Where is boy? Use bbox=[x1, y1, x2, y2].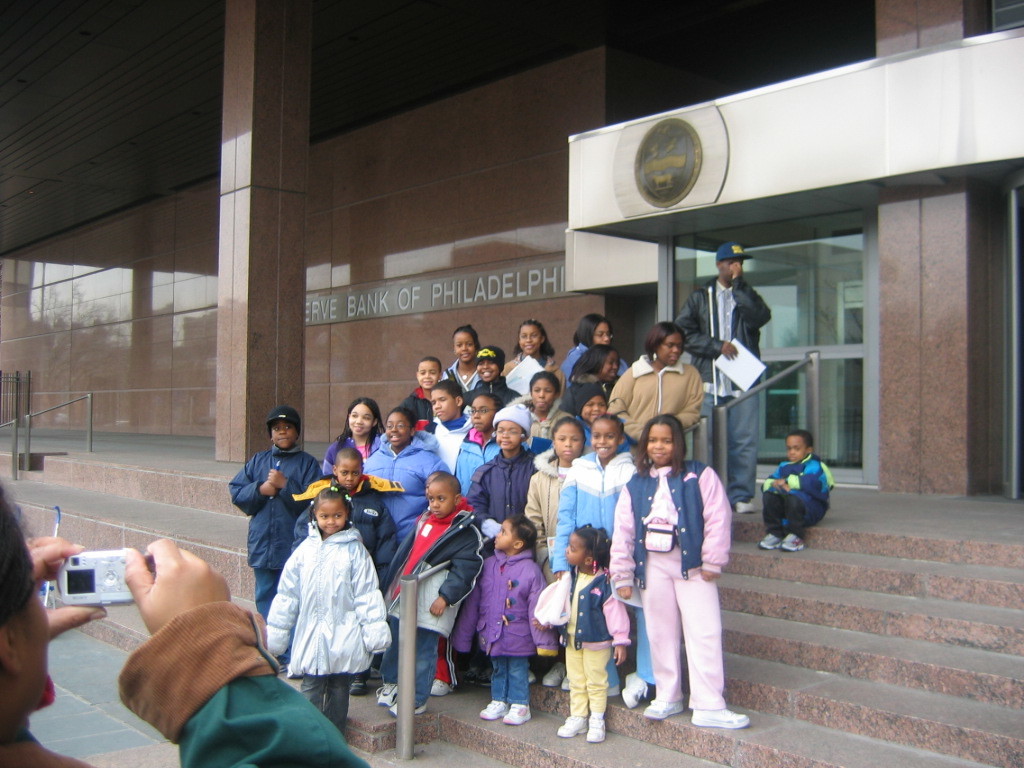
bbox=[291, 448, 400, 695].
